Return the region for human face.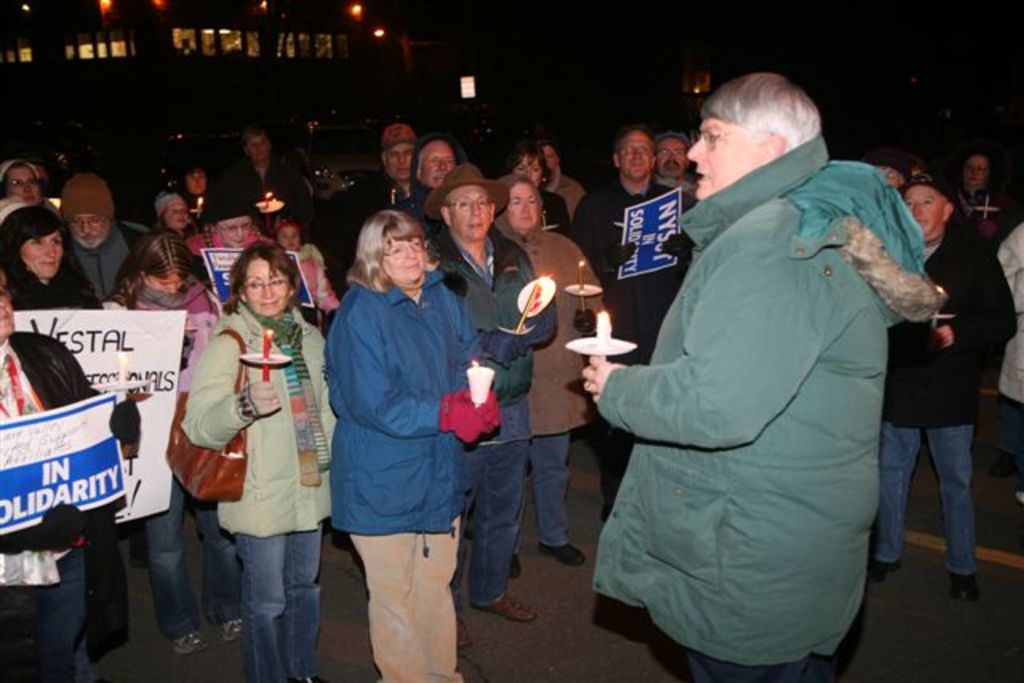
crop(445, 184, 490, 238).
